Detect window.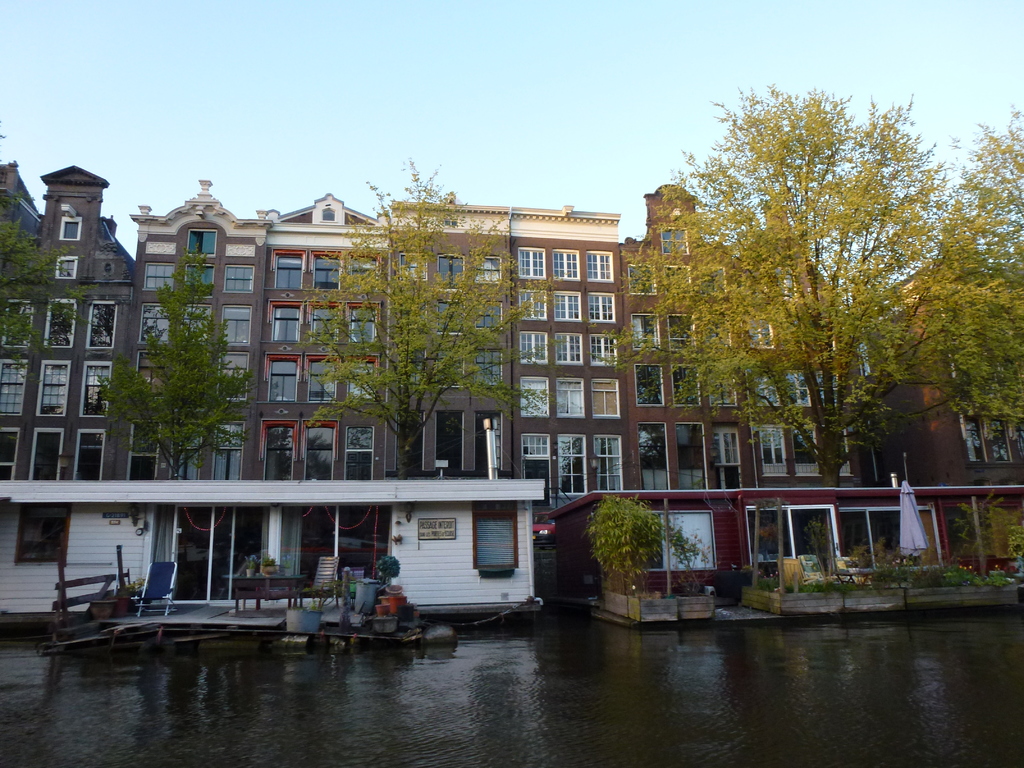
Detected at (471,498,512,579).
